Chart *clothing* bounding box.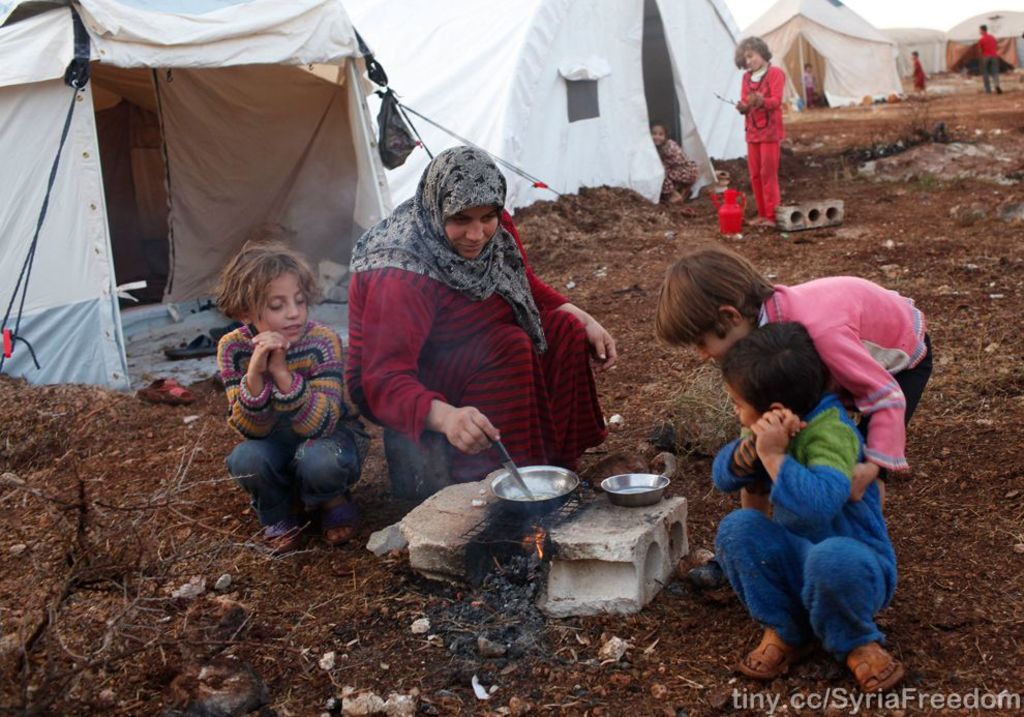
Charted: rect(707, 388, 901, 675).
